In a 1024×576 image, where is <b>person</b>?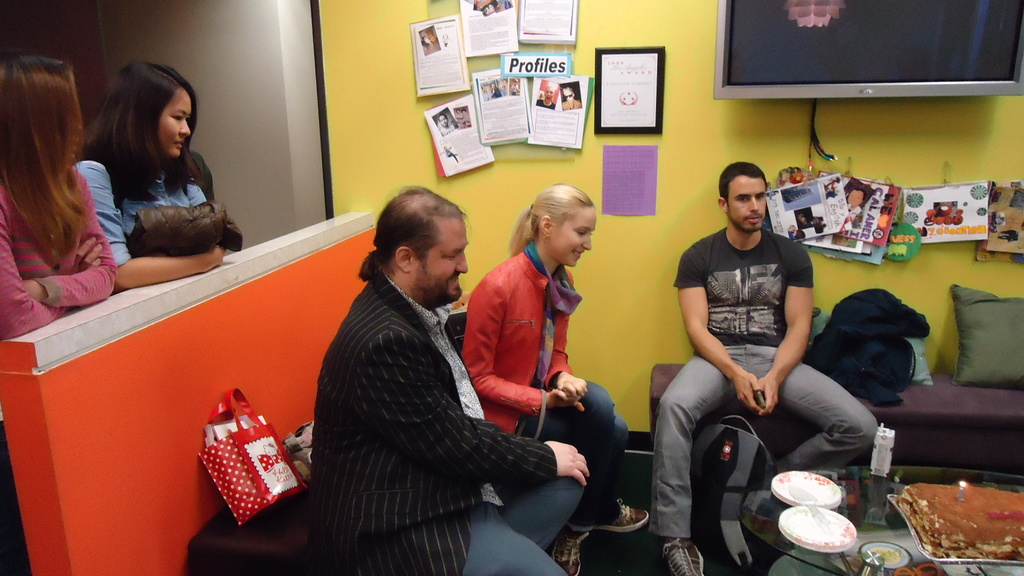
463,180,652,534.
